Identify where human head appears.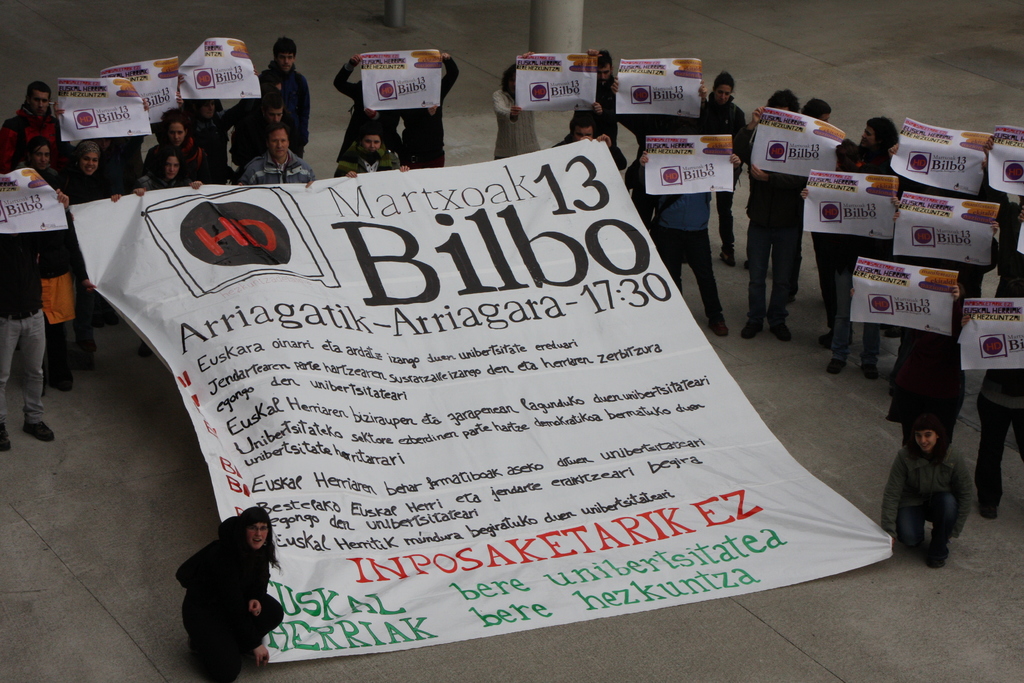
Appears at crop(571, 117, 595, 139).
